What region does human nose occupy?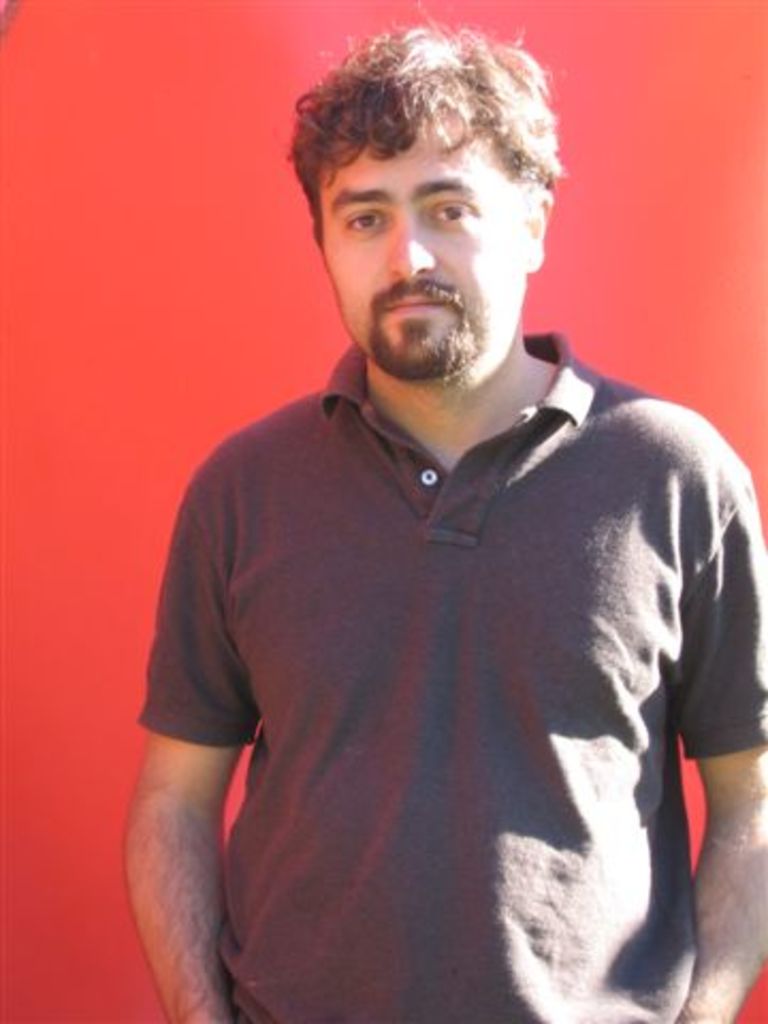
box=[380, 209, 433, 271].
